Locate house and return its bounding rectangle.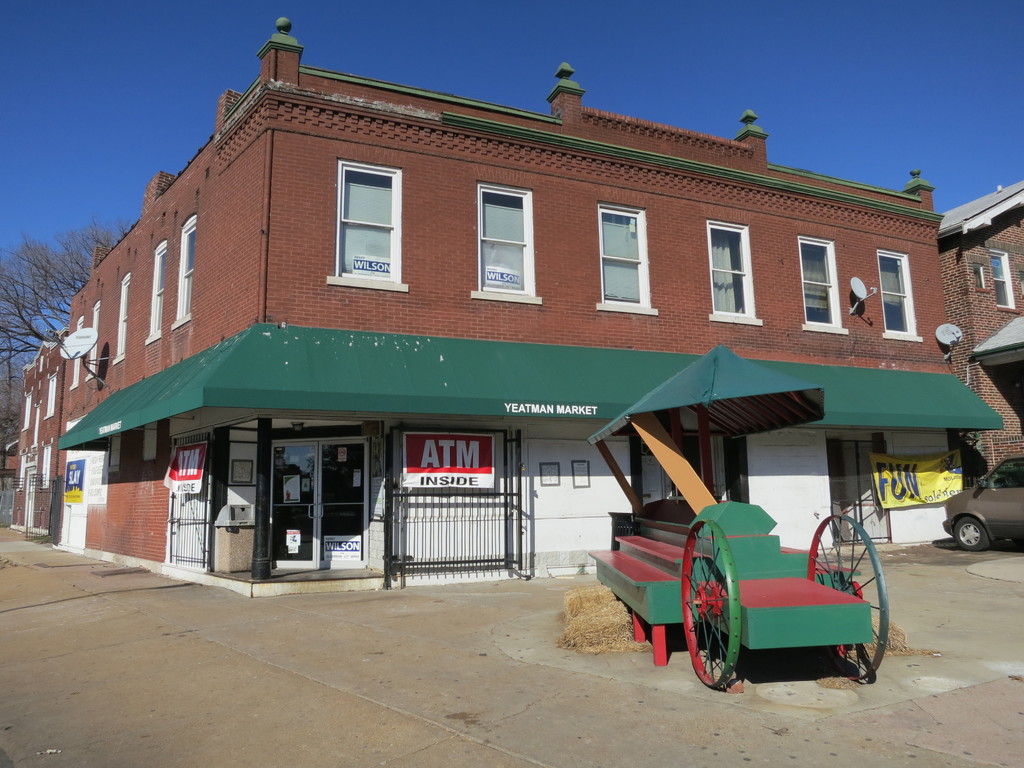
rect(8, 15, 1009, 589).
